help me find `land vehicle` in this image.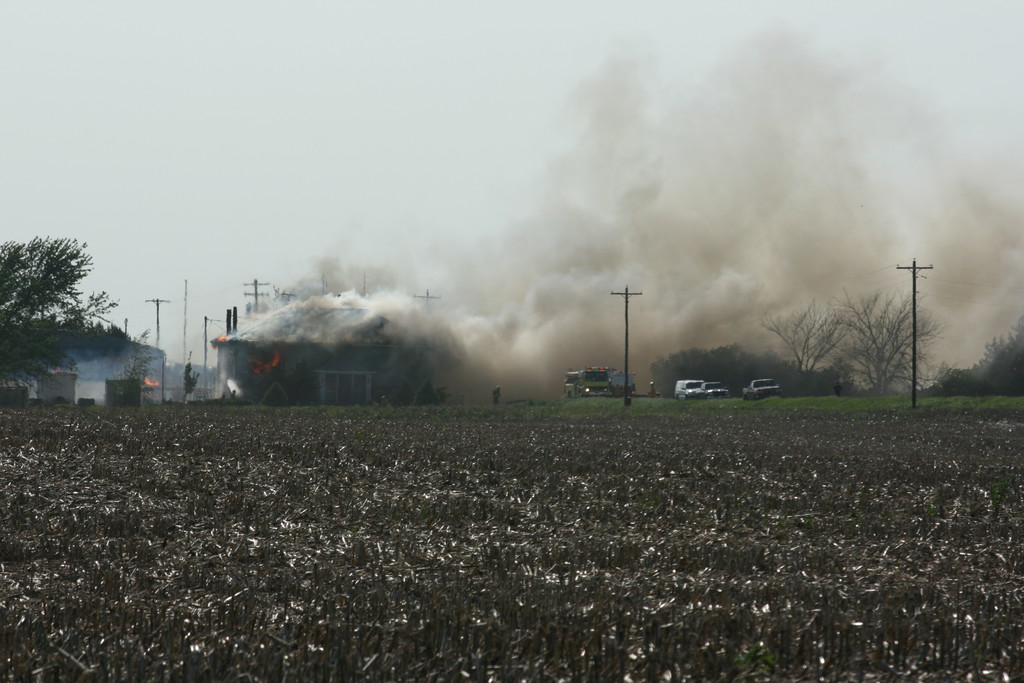
Found it: crop(571, 369, 604, 394).
